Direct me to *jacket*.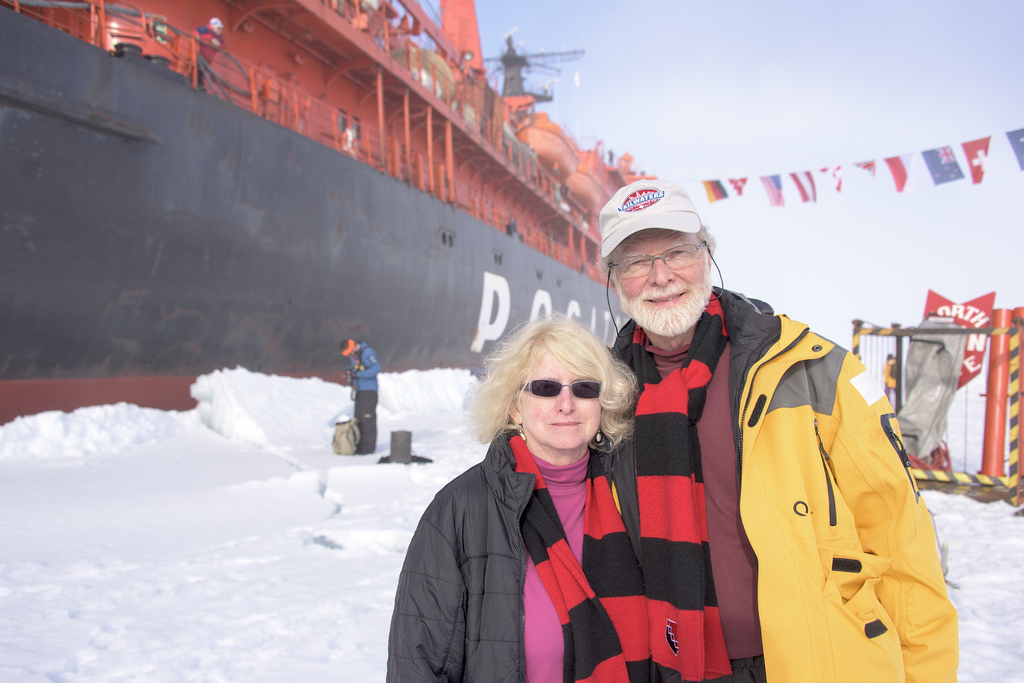
Direction: <region>385, 432, 634, 682</region>.
